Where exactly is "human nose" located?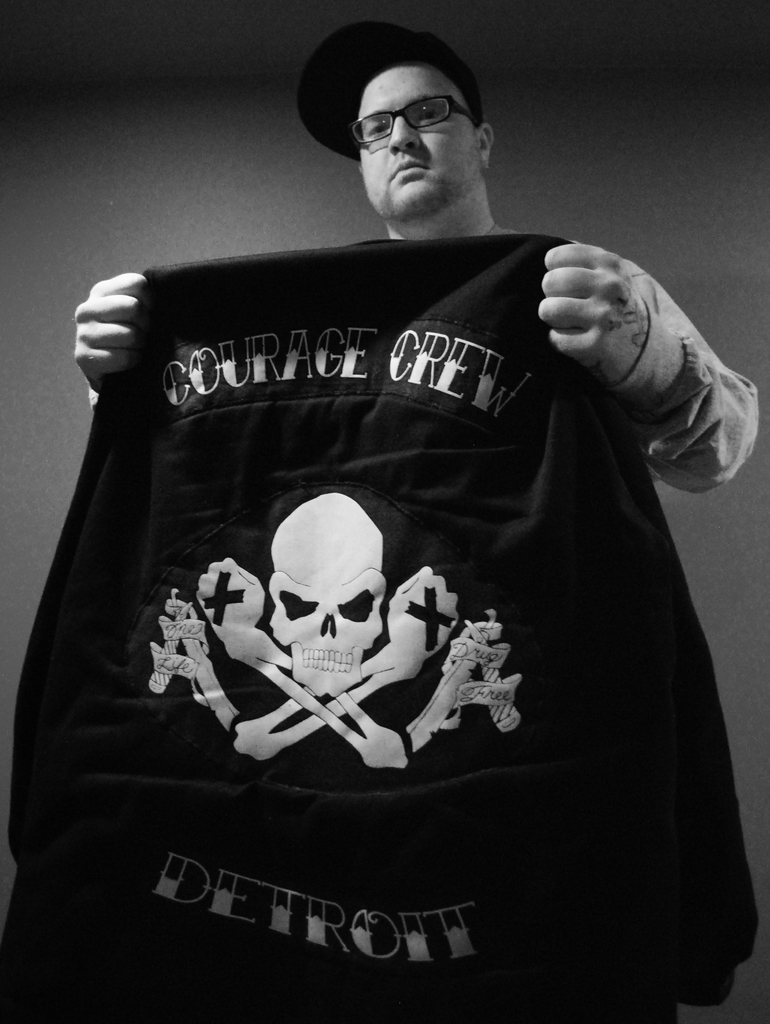
Its bounding box is [390,112,418,152].
